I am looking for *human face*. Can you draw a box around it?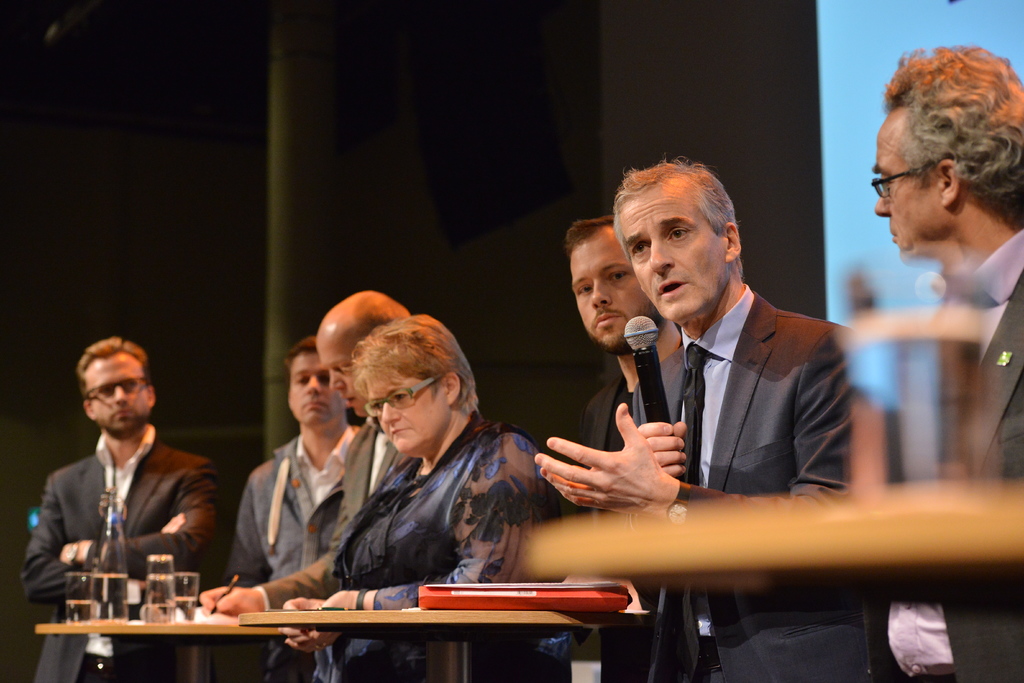
Sure, the bounding box is l=568, t=227, r=659, b=354.
